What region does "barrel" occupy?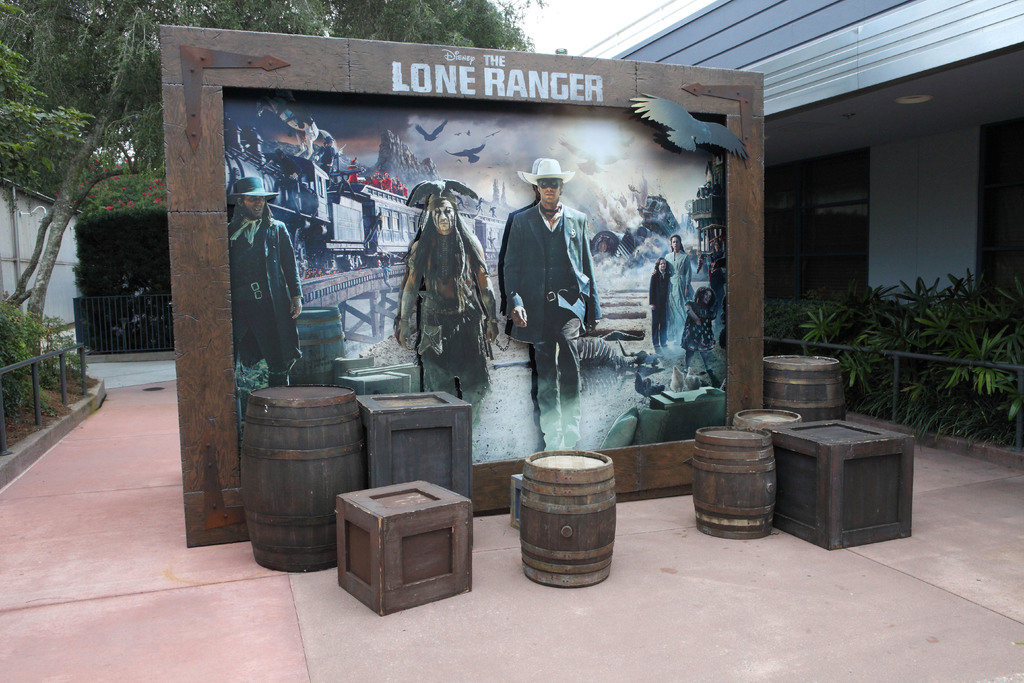
[760,336,849,417].
